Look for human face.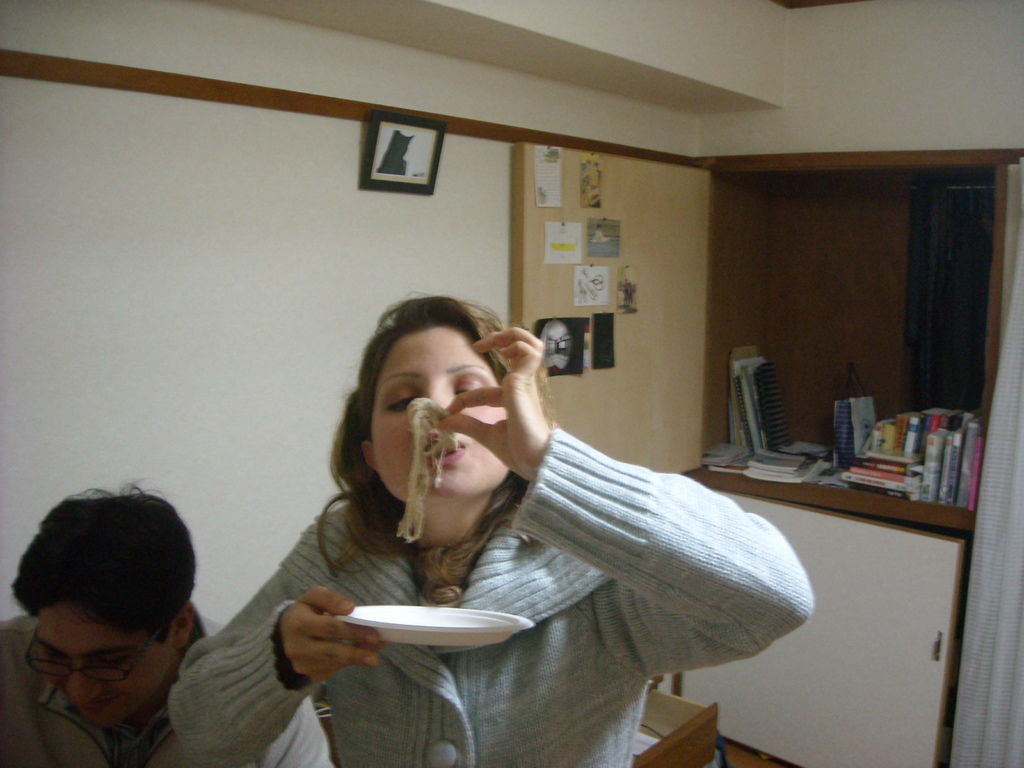
Found: <bbox>365, 326, 522, 507</bbox>.
